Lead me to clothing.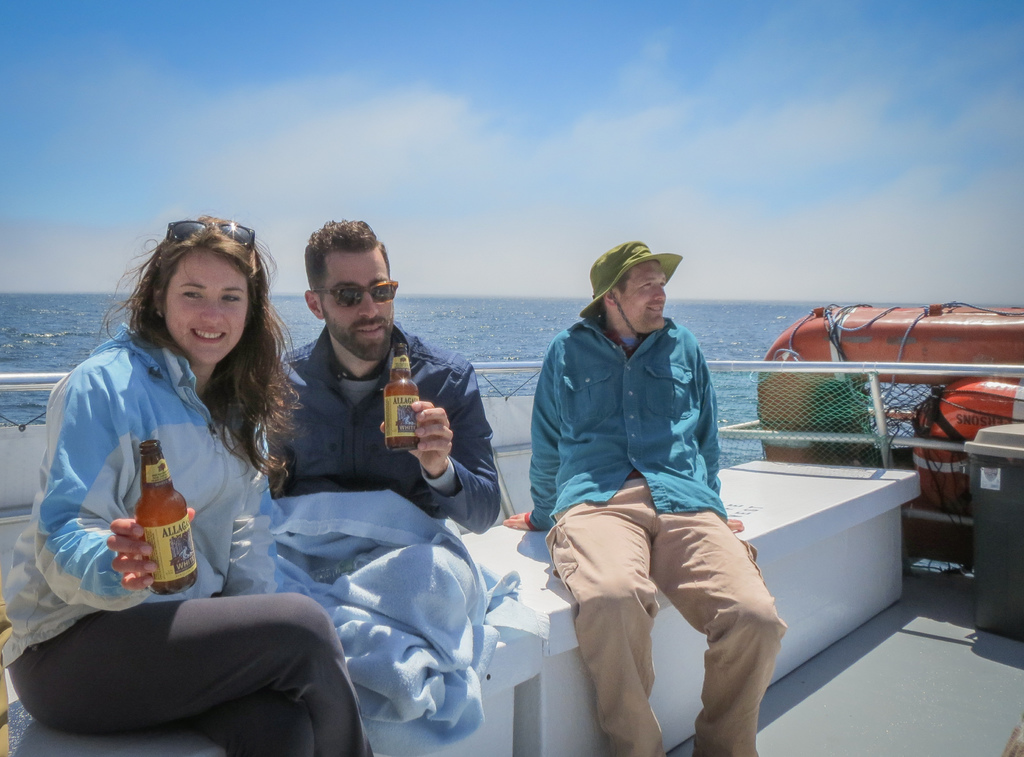
Lead to {"x1": 35, "y1": 297, "x2": 262, "y2": 660}.
